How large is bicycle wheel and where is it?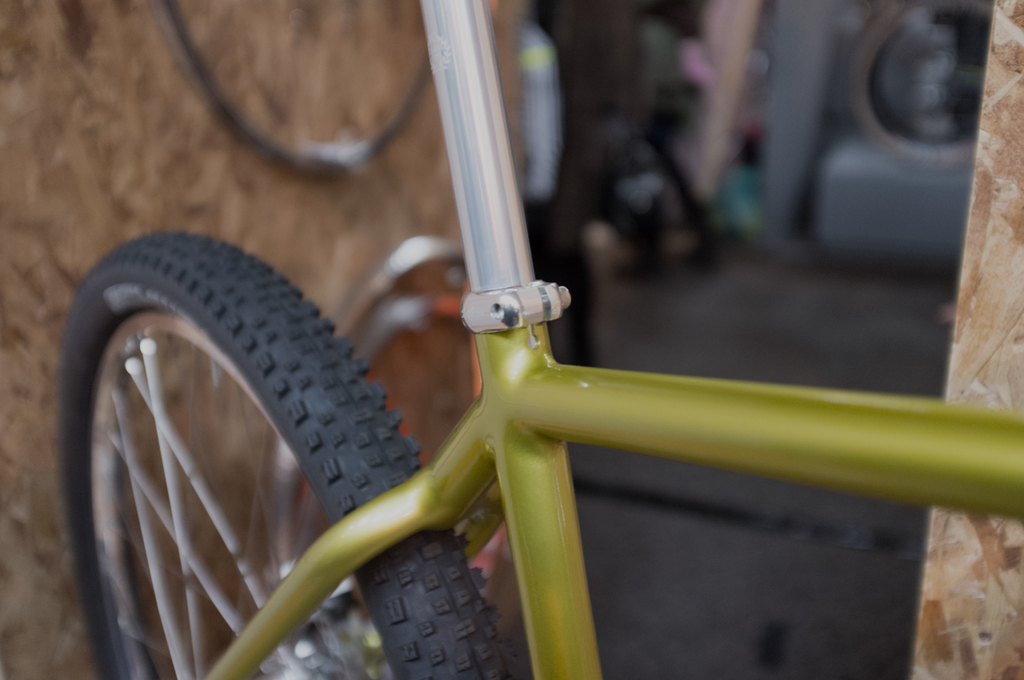
Bounding box: [50, 225, 440, 679].
